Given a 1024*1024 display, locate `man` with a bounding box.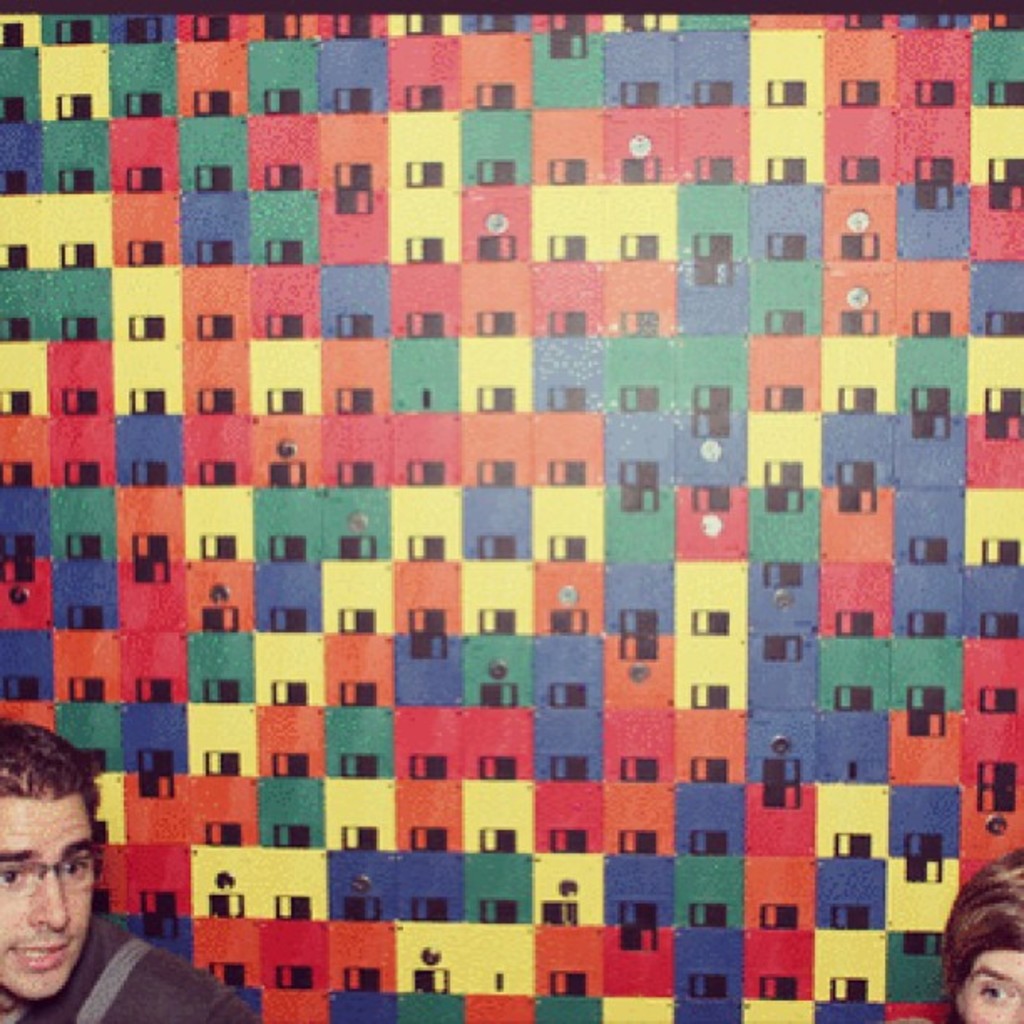
Located: x1=0, y1=721, x2=251, y2=1022.
